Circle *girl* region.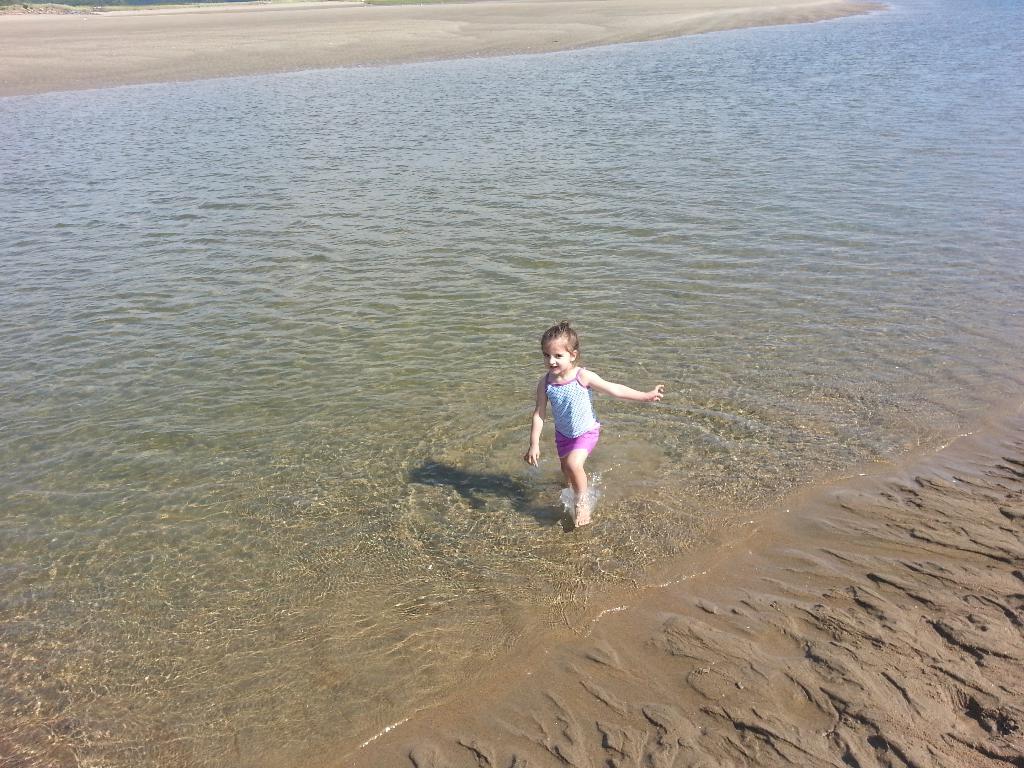
Region: 522,319,664,529.
